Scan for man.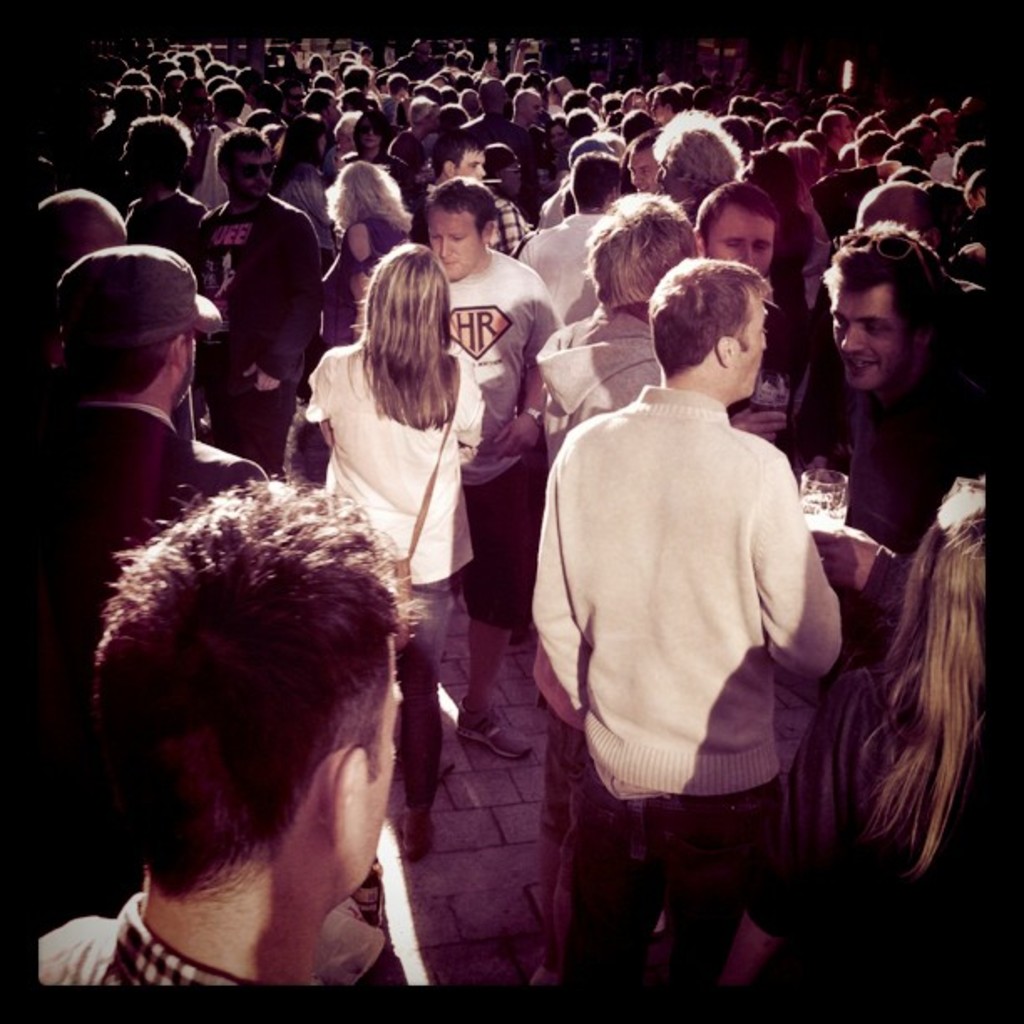
Scan result: locate(33, 243, 261, 915).
